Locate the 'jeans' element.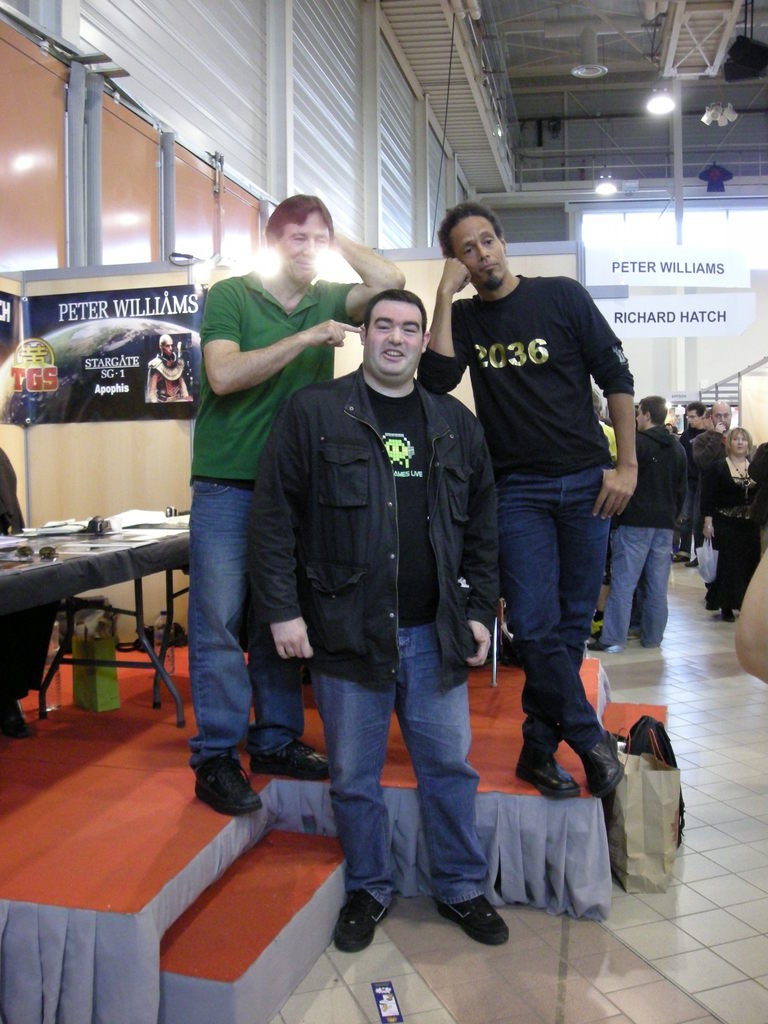
Element bbox: [x1=310, y1=627, x2=486, y2=905].
